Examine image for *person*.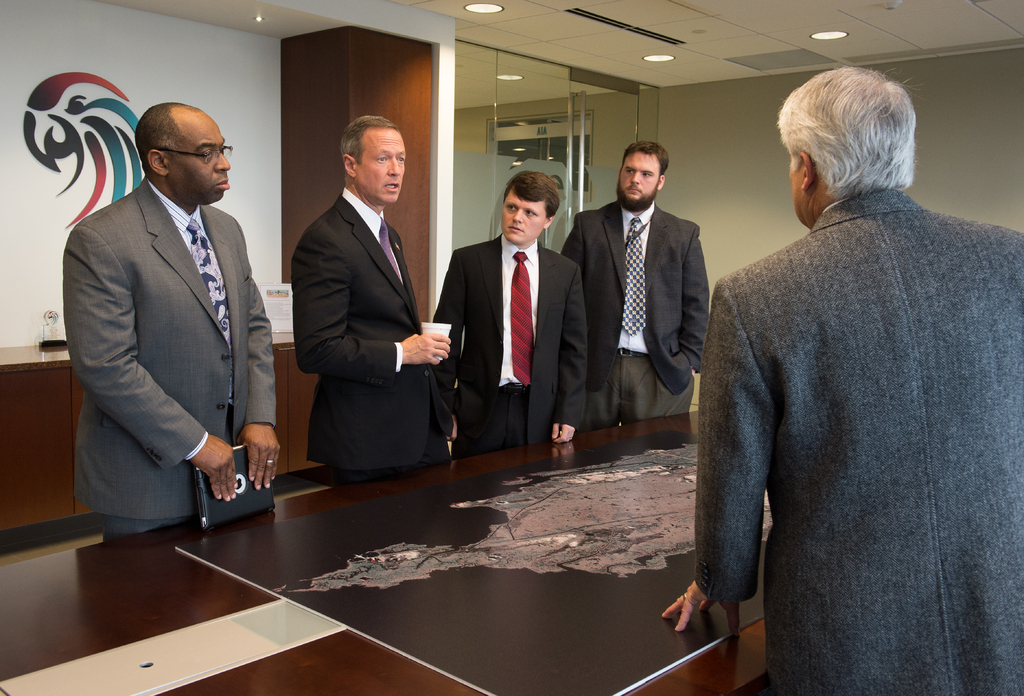
Examination result: [left=662, top=67, right=1023, bottom=695].
